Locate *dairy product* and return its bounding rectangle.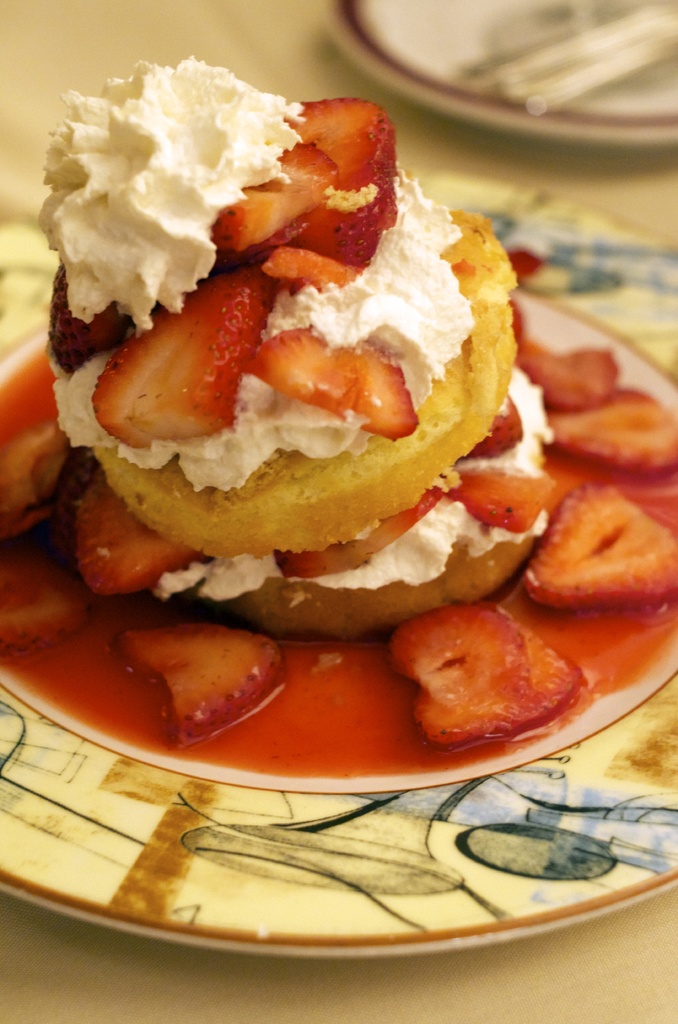
(172, 372, 560, 612).
